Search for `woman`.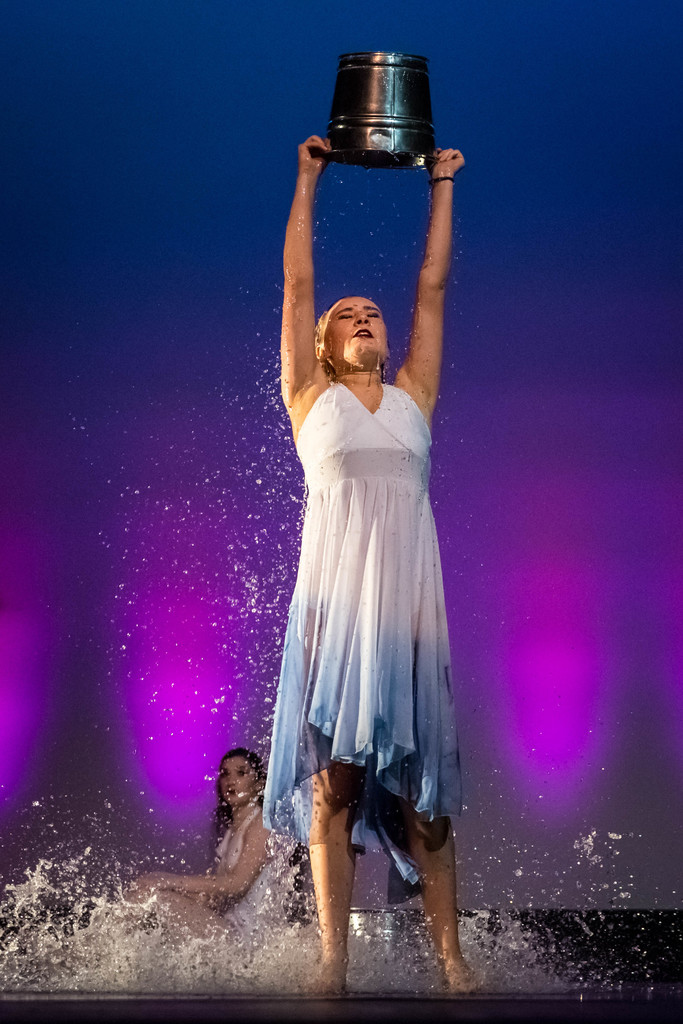
Found at region(249, 134, 471, 984).
